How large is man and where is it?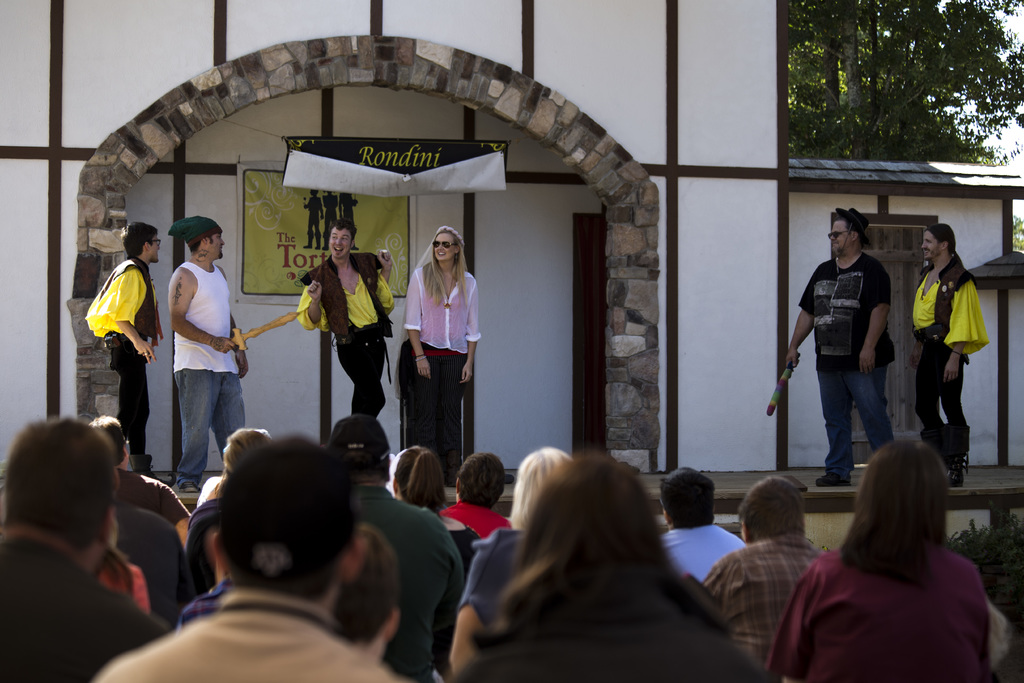
Bounding box: select_region(441, 449, 512, 539).
